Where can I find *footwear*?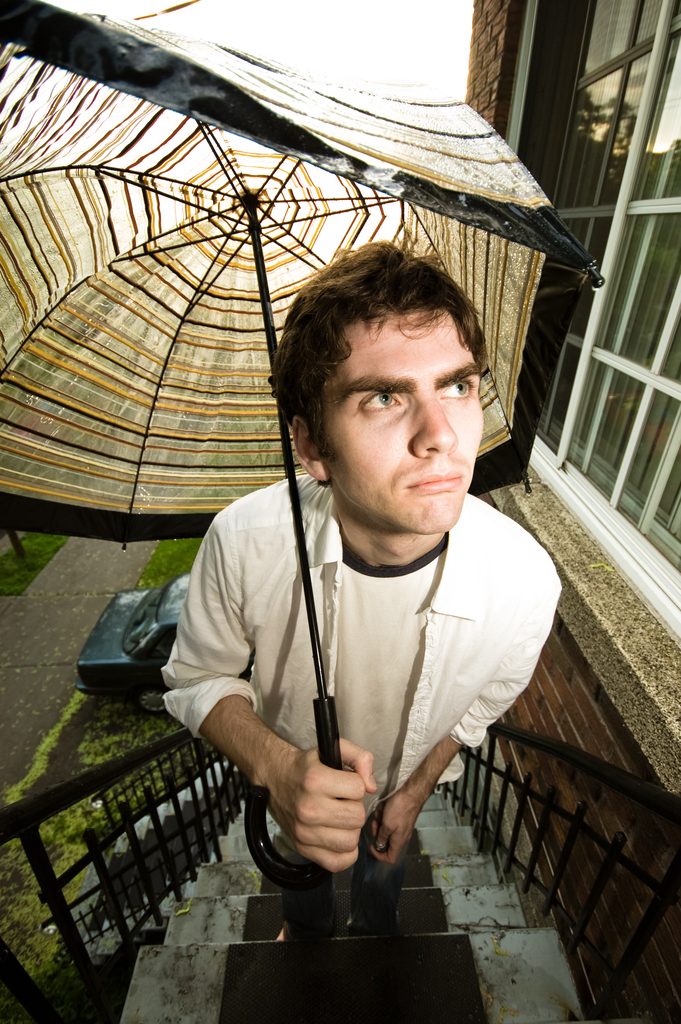
You can find it at box=[352, 919, 394, 938].
